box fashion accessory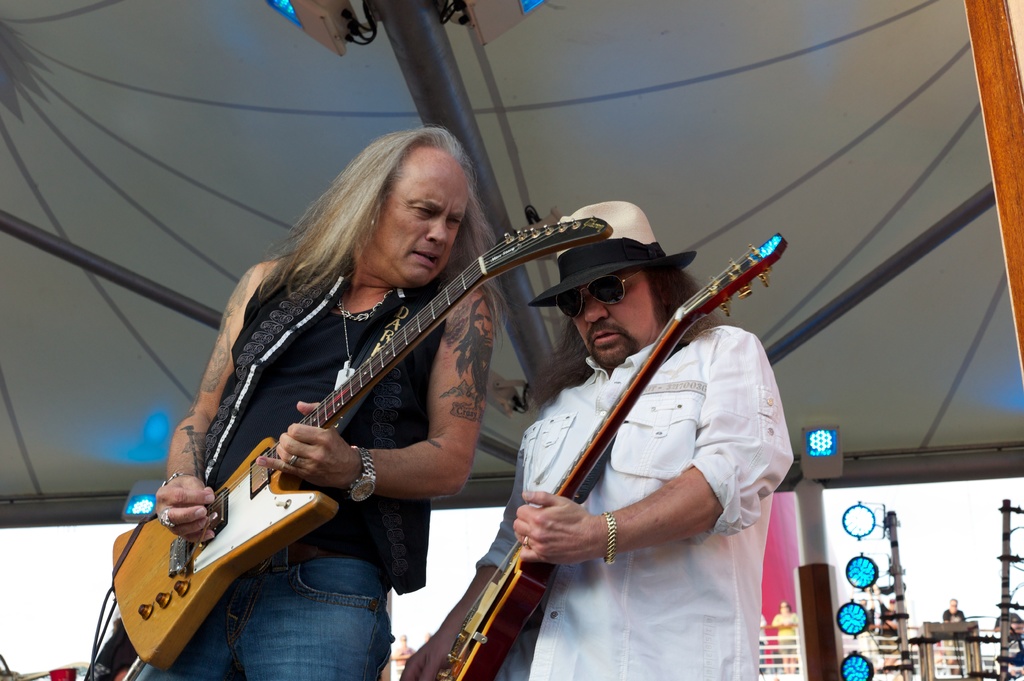
(left=287, top=456, right=296, bottom=467)
